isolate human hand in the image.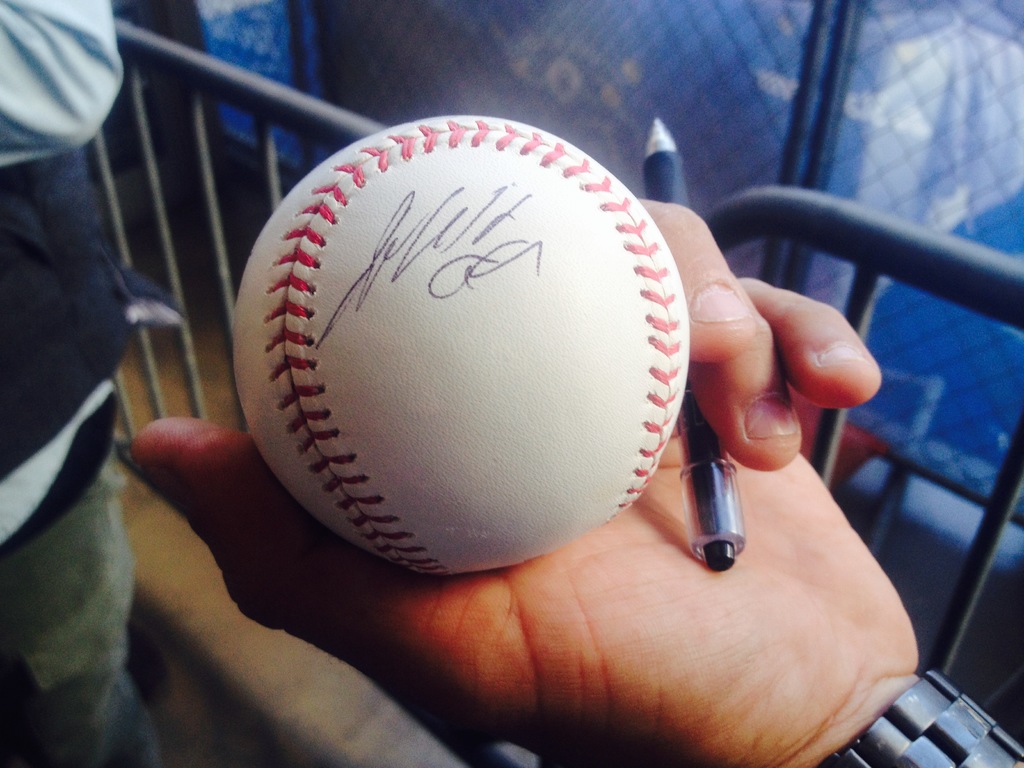
Isolated region: Rect(131, 193, 925, 767).
